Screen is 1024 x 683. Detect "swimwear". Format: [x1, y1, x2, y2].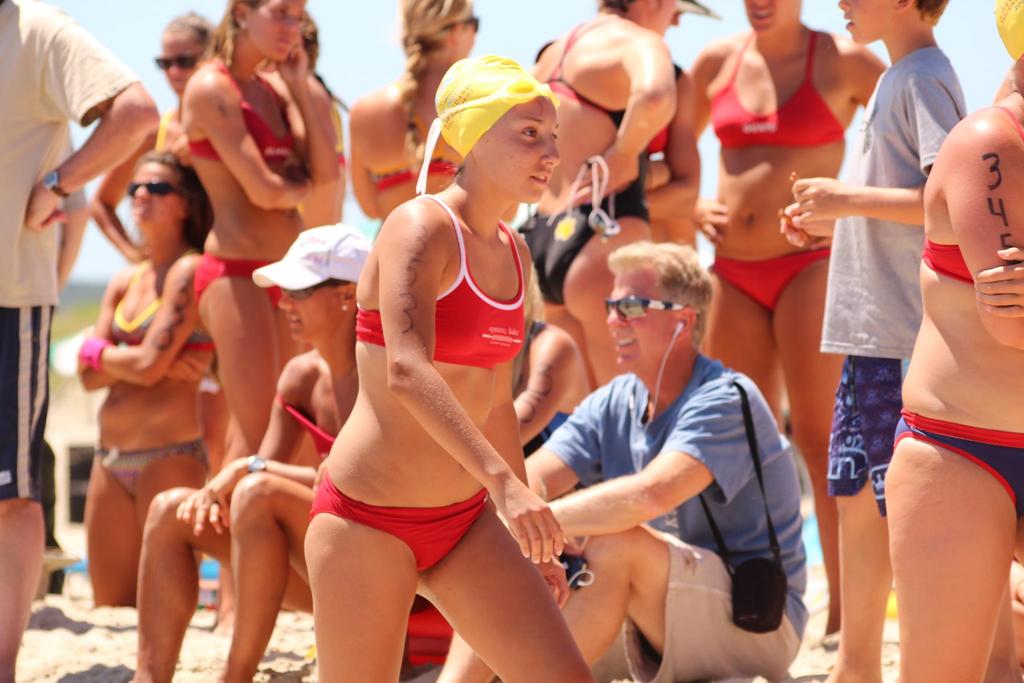
[712, 243, 829, 308].
